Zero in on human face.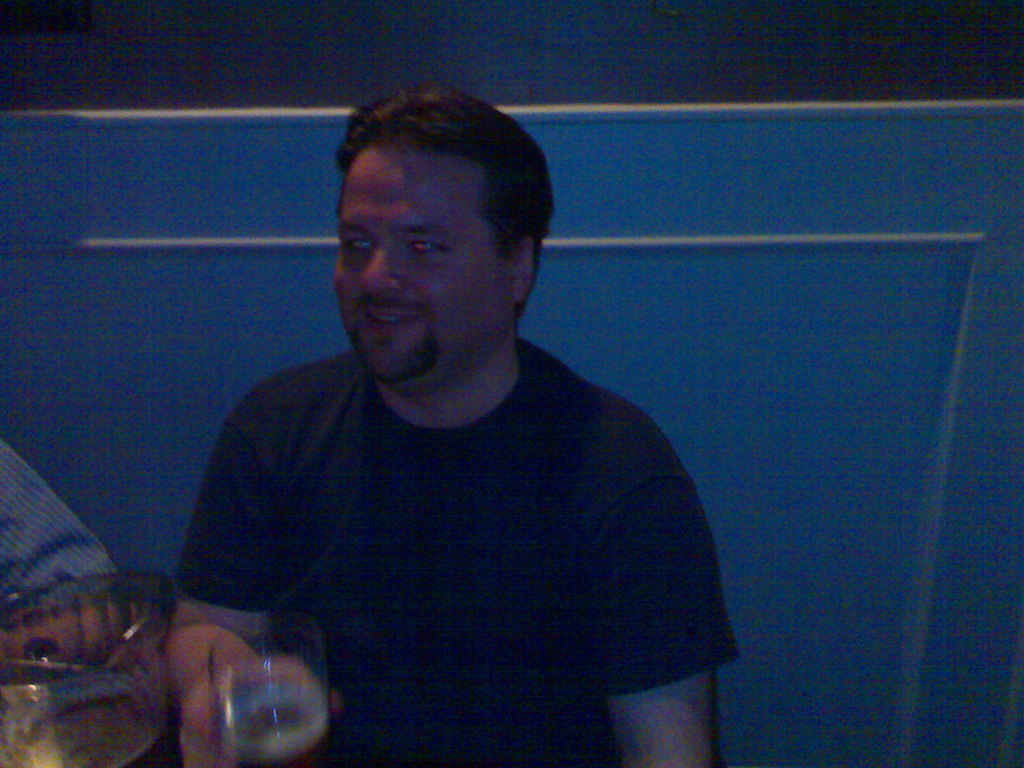
Zeroed in: (331,150,513,380).
